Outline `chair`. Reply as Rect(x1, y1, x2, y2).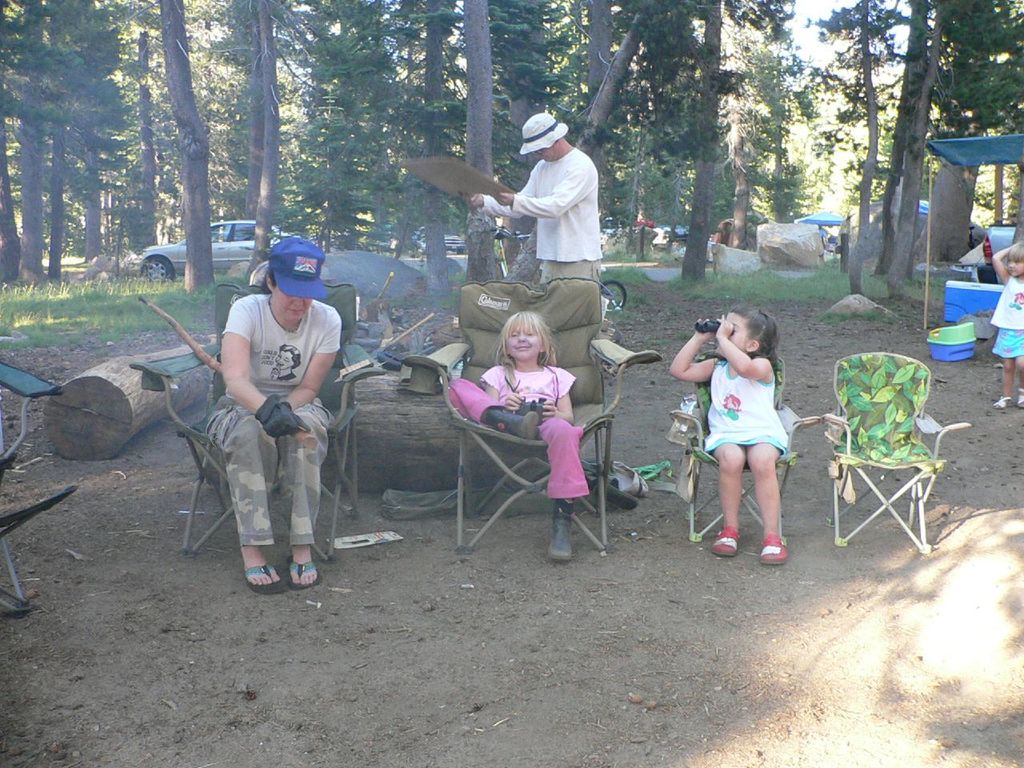
Rect(122, 276, 390, 562).
